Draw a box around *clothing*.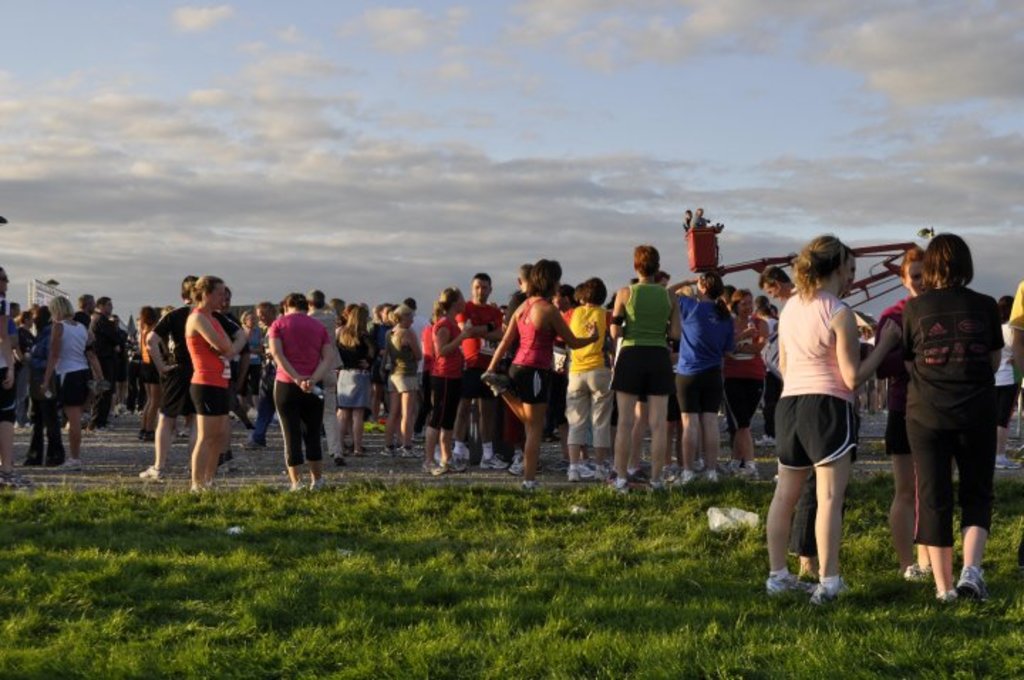
select_region(373, 317, 394, 393).
